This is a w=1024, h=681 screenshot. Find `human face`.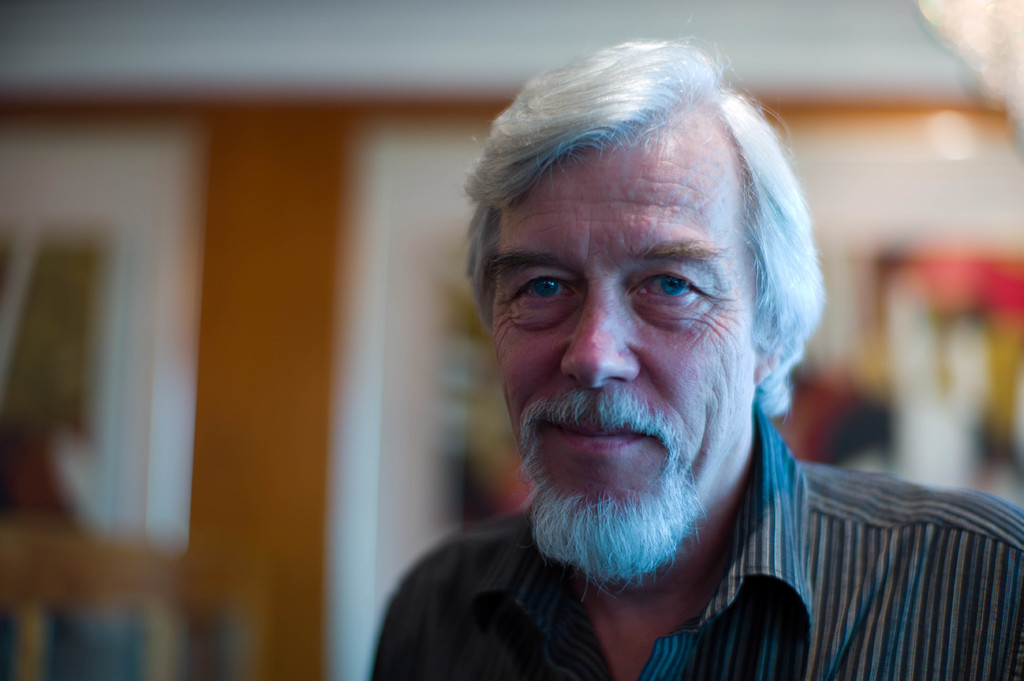
Bounding box: left=492, top=143, right=754, bottom=556.
